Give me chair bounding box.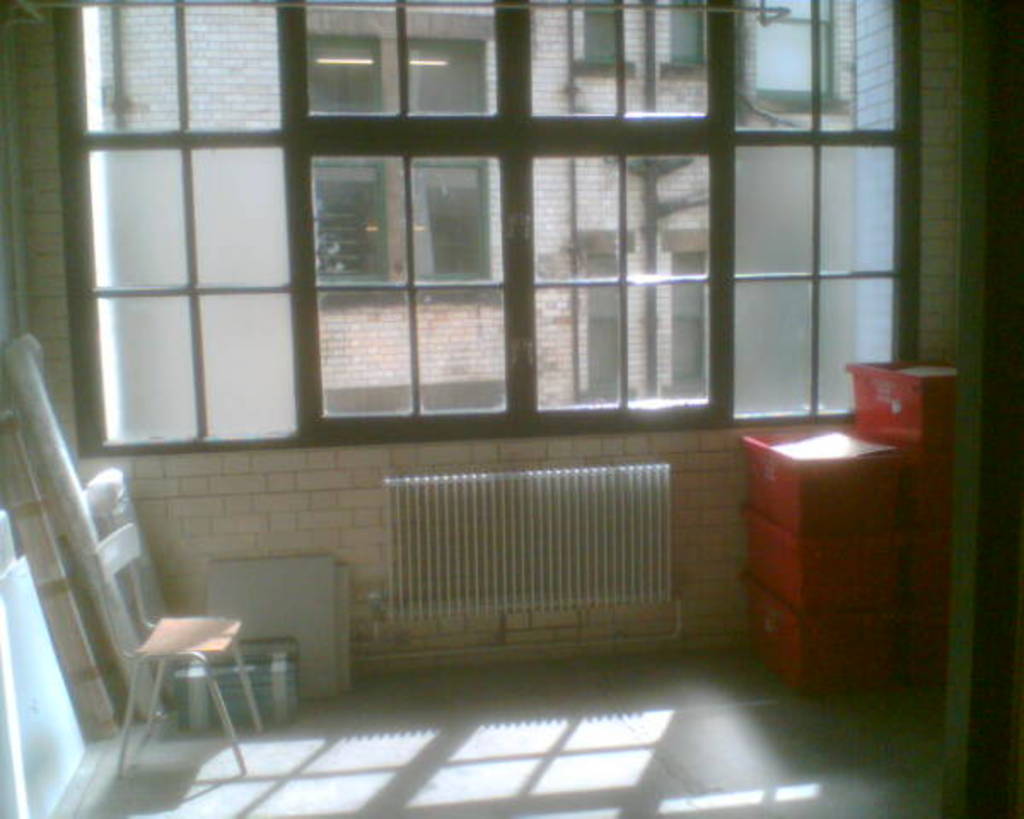
BBox(92, 534, 263, 763).
